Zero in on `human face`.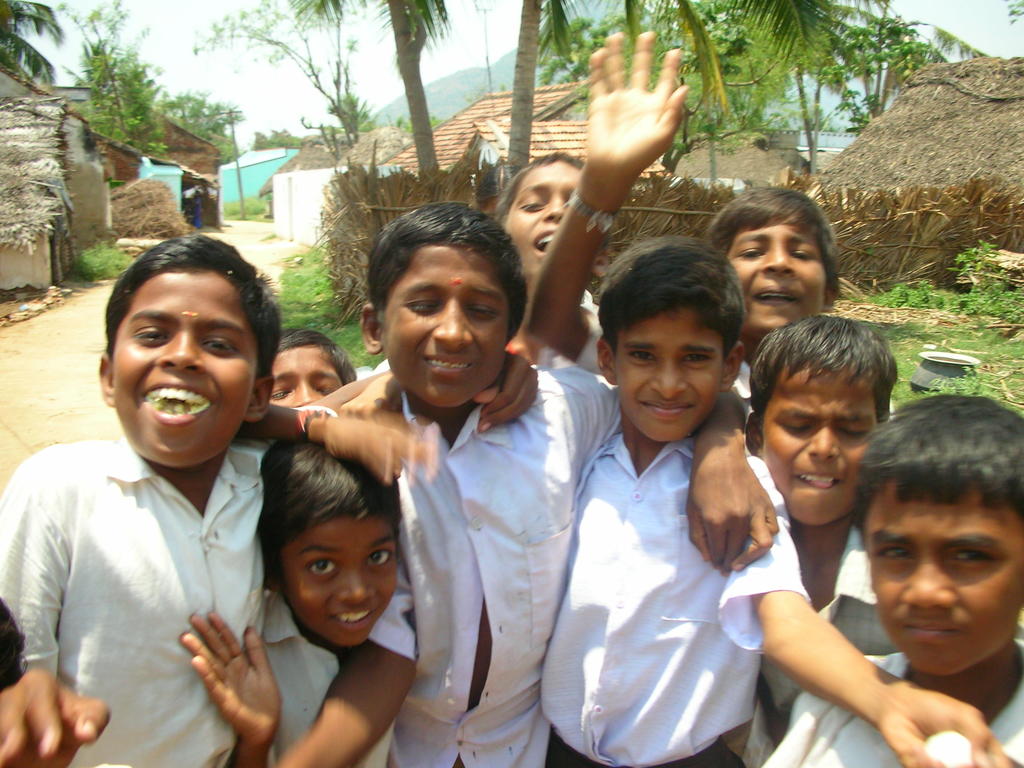
Zeroed in: 866:477:1023:674.
